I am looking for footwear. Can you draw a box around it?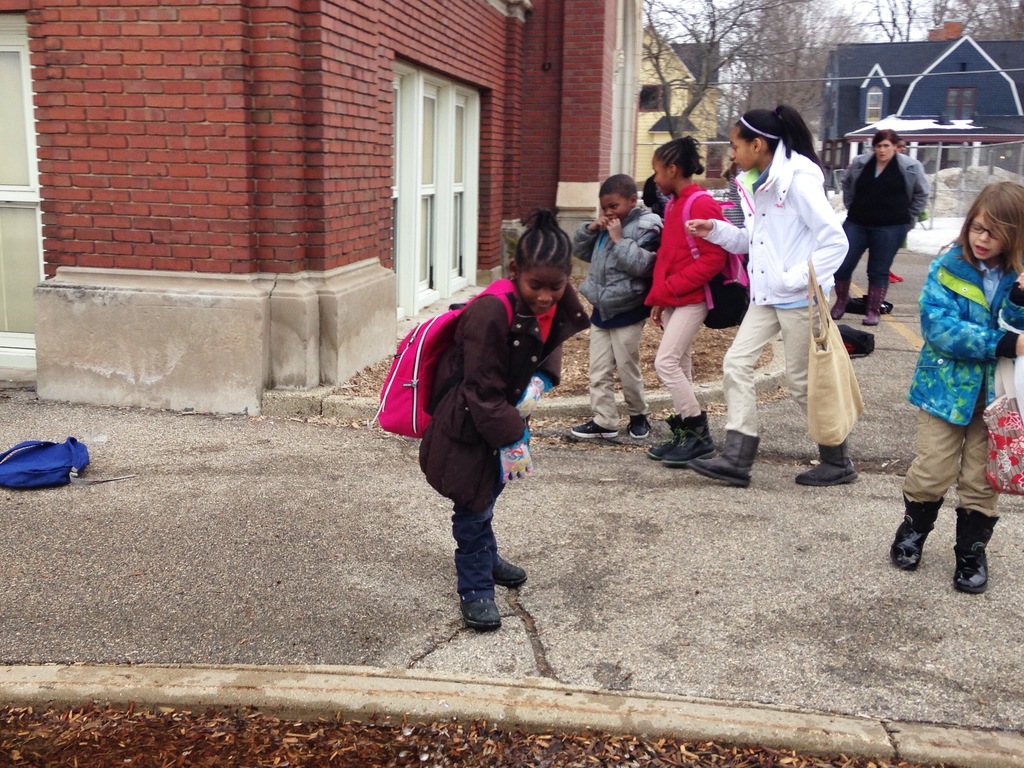
Sure, the bounding box is (left=663, top=417, right=766, bottom=485).
